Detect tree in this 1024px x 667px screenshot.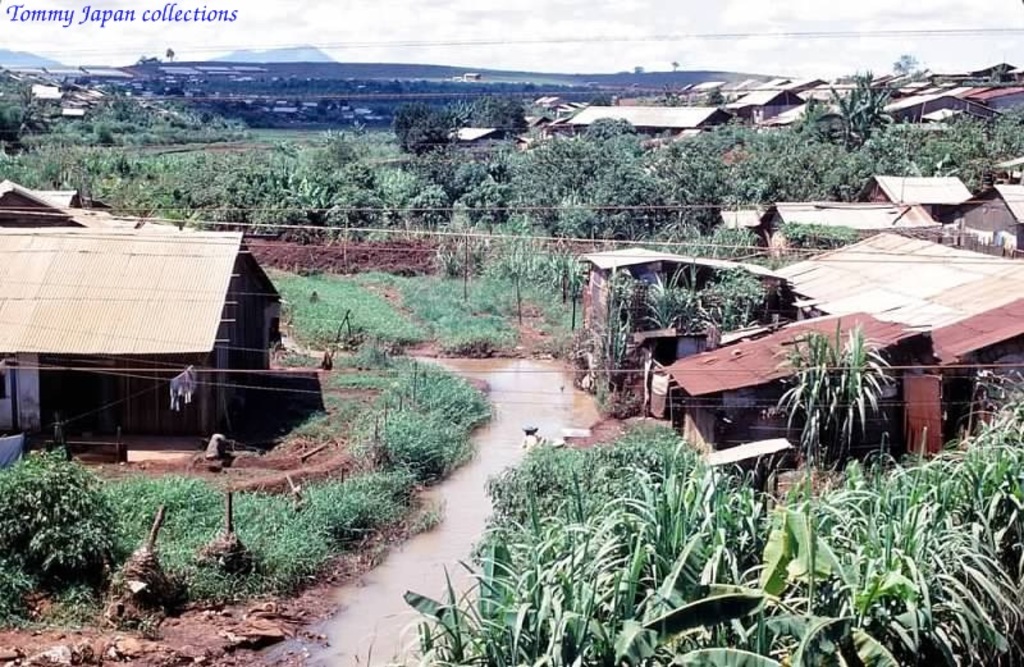
Detection: x1=780 y1=319 x2=840 y2=448.
